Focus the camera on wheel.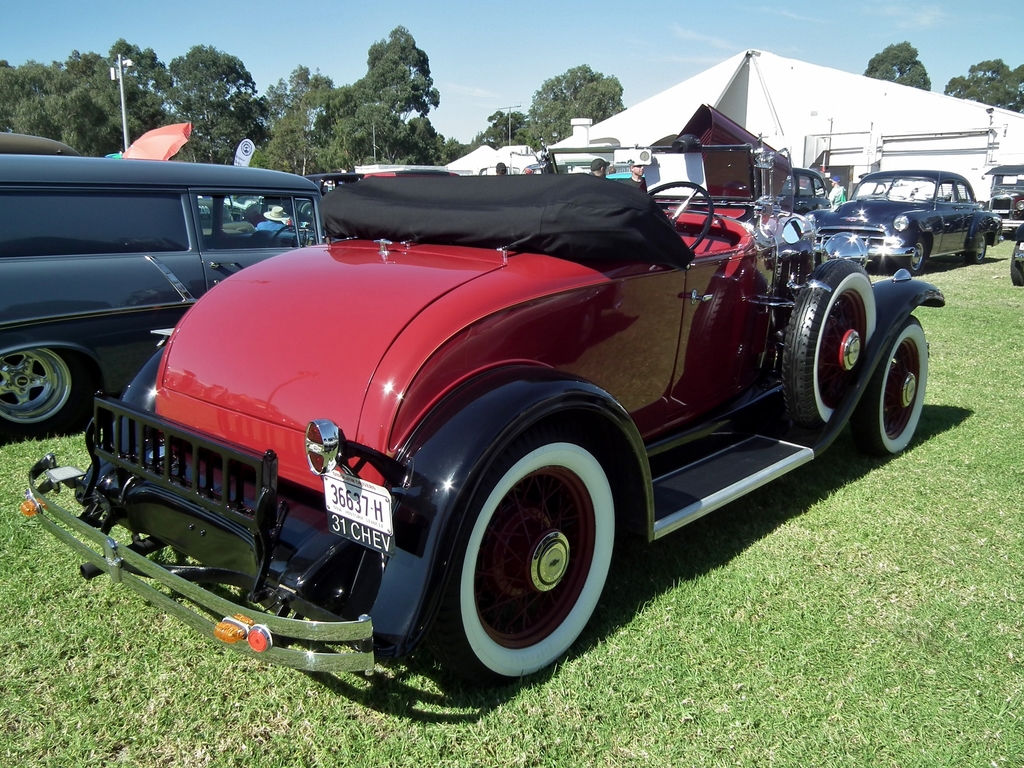
Focus region: l=440, t=420, r=605, b=679.
